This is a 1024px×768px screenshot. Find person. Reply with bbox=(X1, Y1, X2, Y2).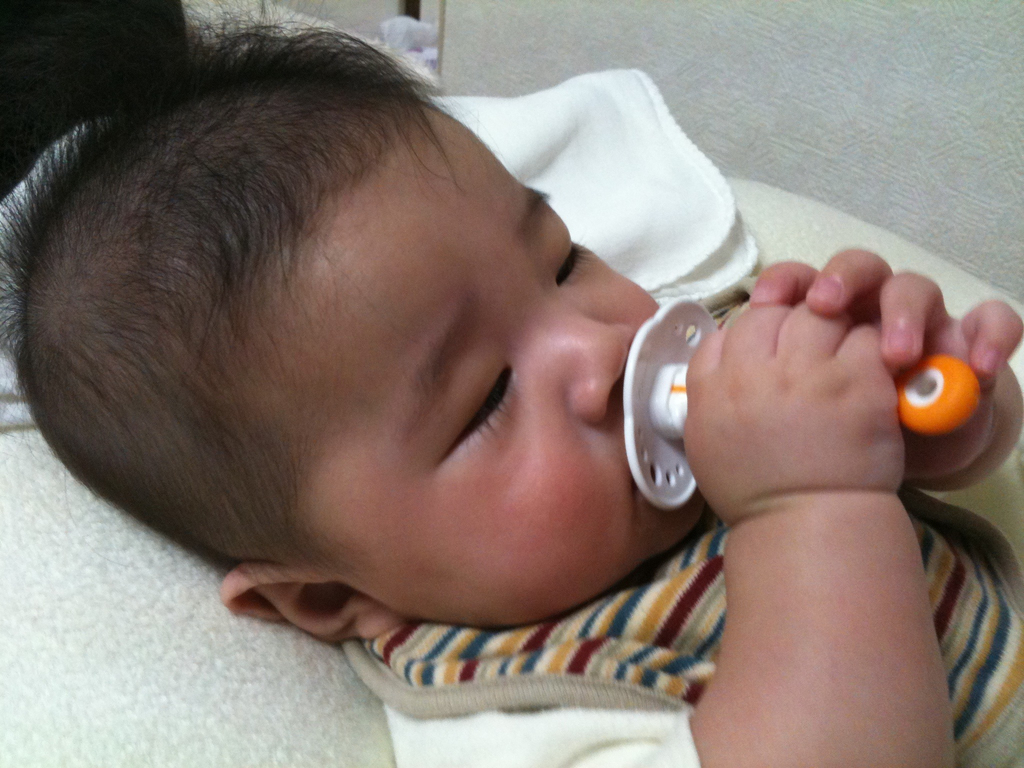
bbox=(64, 32, 888, 765).
